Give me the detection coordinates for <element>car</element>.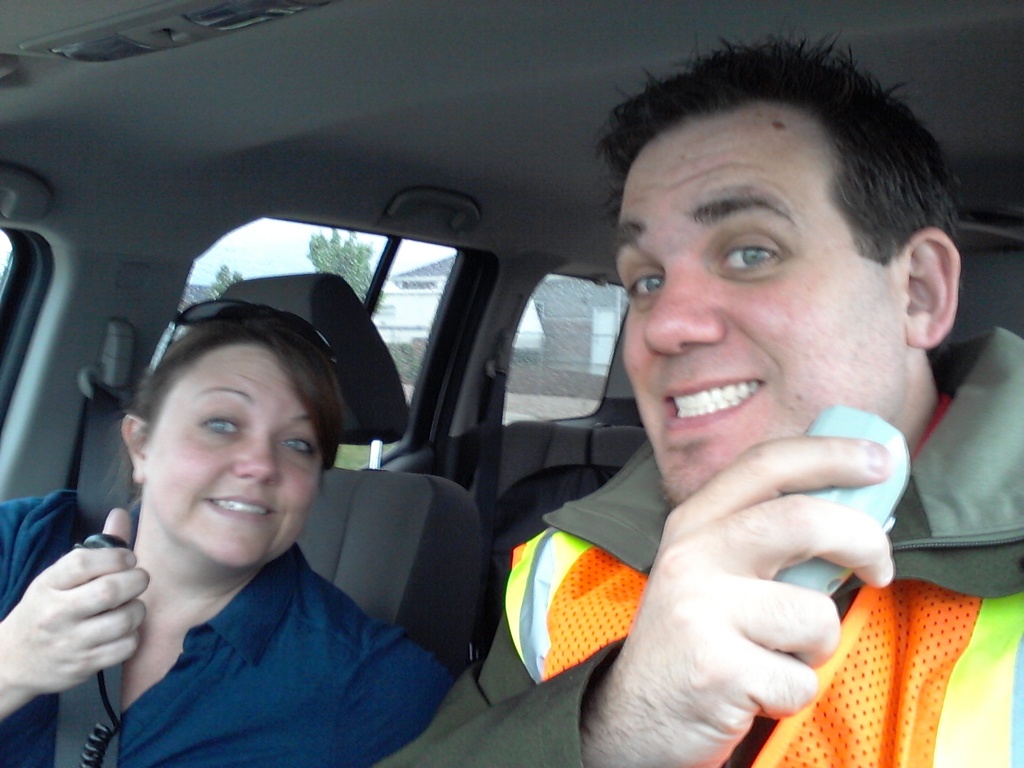
70:77:1007:767.
